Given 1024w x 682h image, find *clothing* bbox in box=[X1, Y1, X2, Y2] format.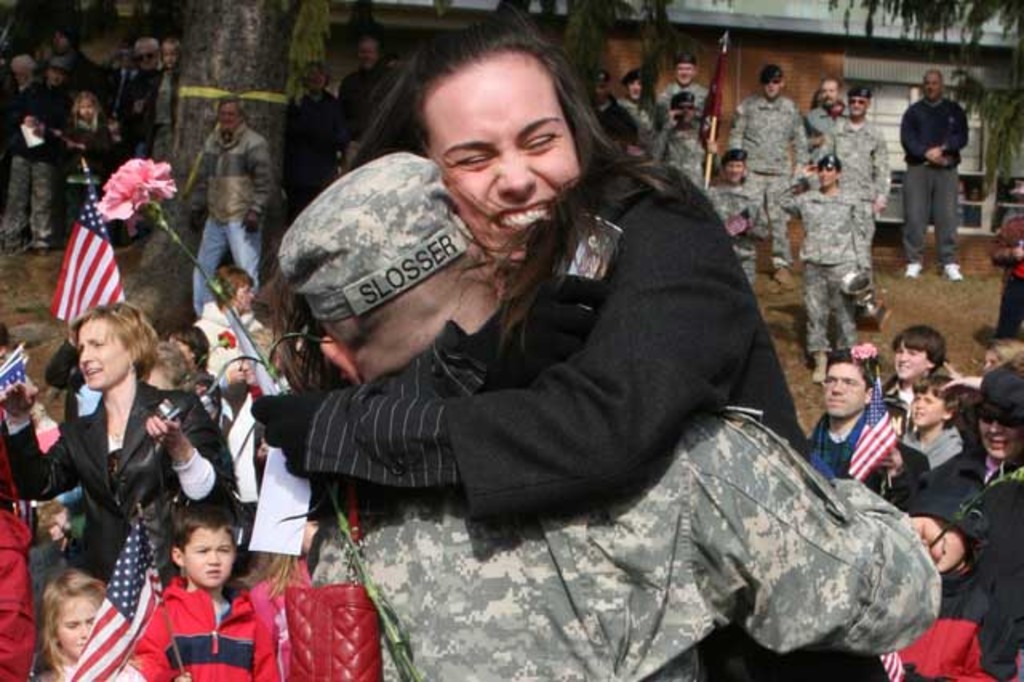
box=[917, 445, 1021, 680].
